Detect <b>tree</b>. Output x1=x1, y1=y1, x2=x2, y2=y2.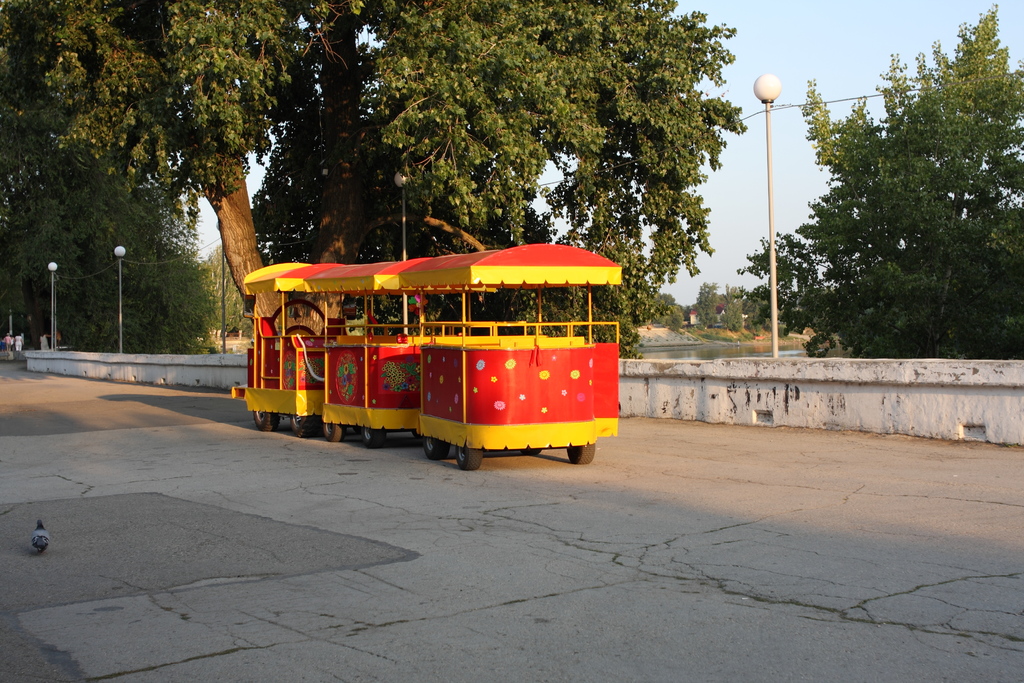
x1=686, y1=283, x2=726, y2=333.
